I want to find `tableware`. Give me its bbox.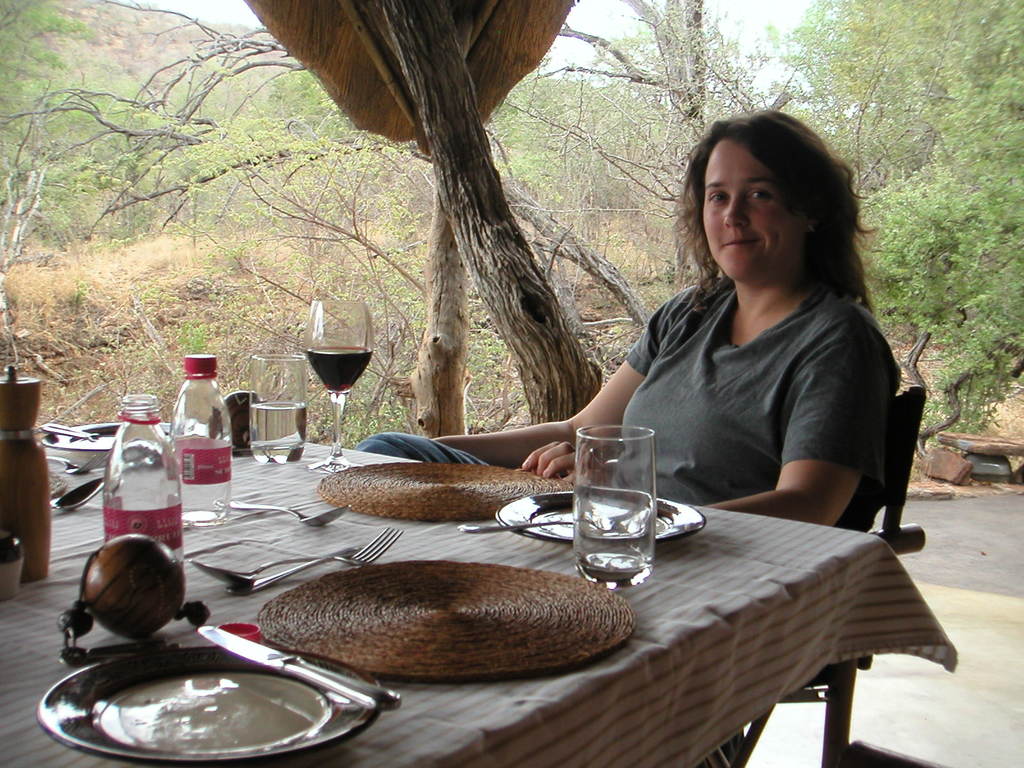
[246,352,307,465].
